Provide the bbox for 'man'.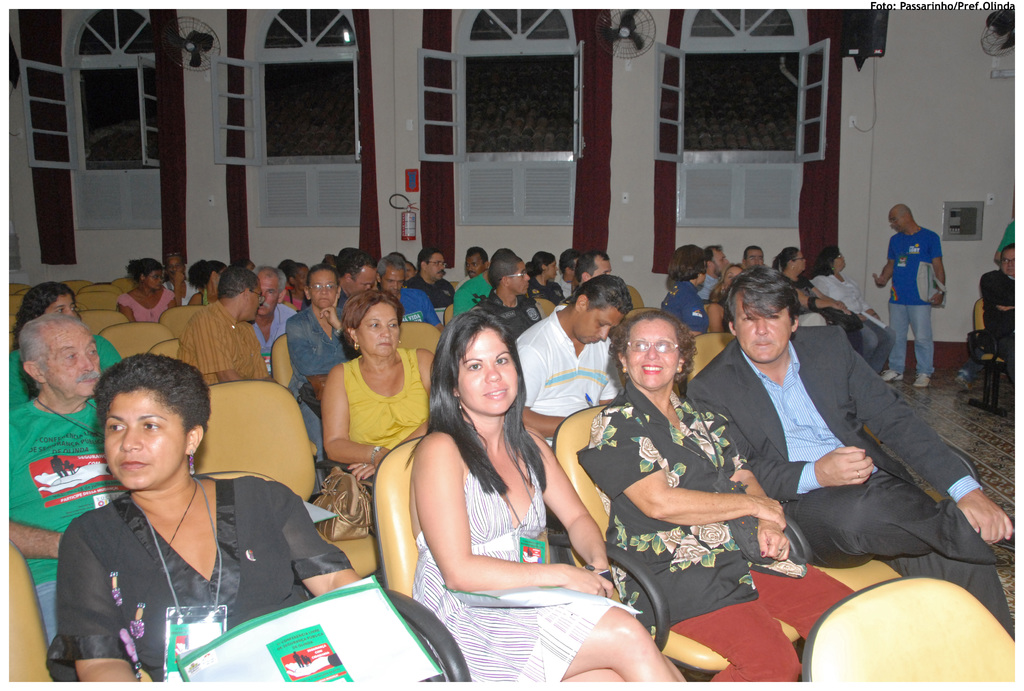
l=780, t=243, r=896, b=377.
